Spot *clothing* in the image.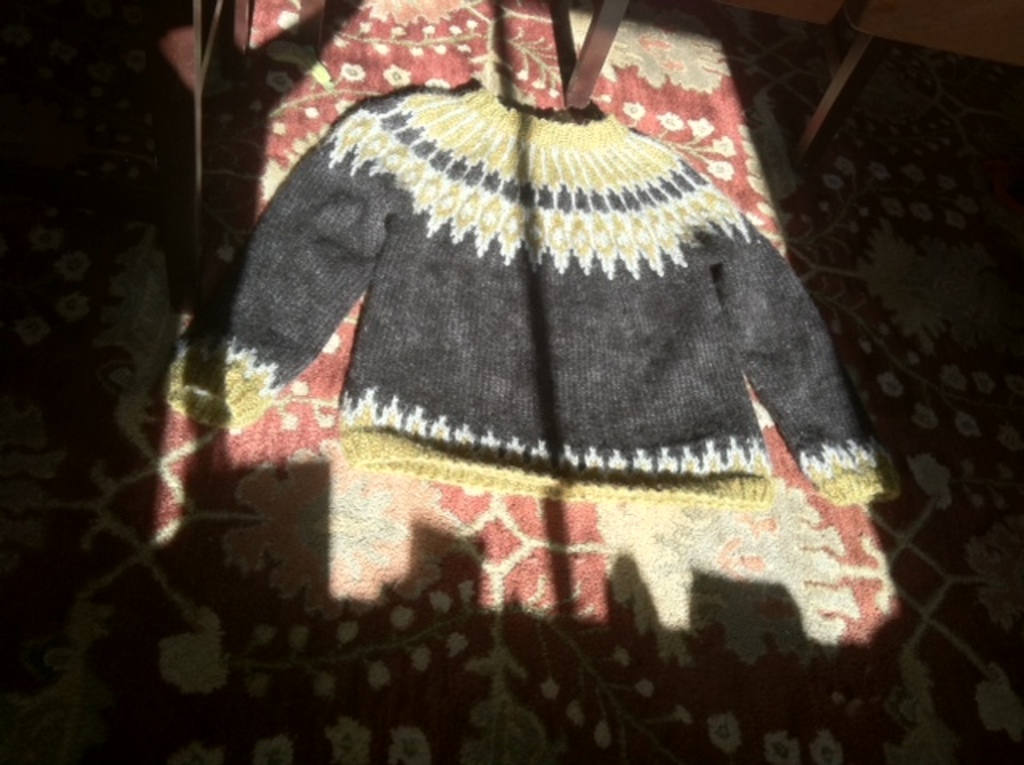
*clothing* found at 158, 91, 896, 506.
